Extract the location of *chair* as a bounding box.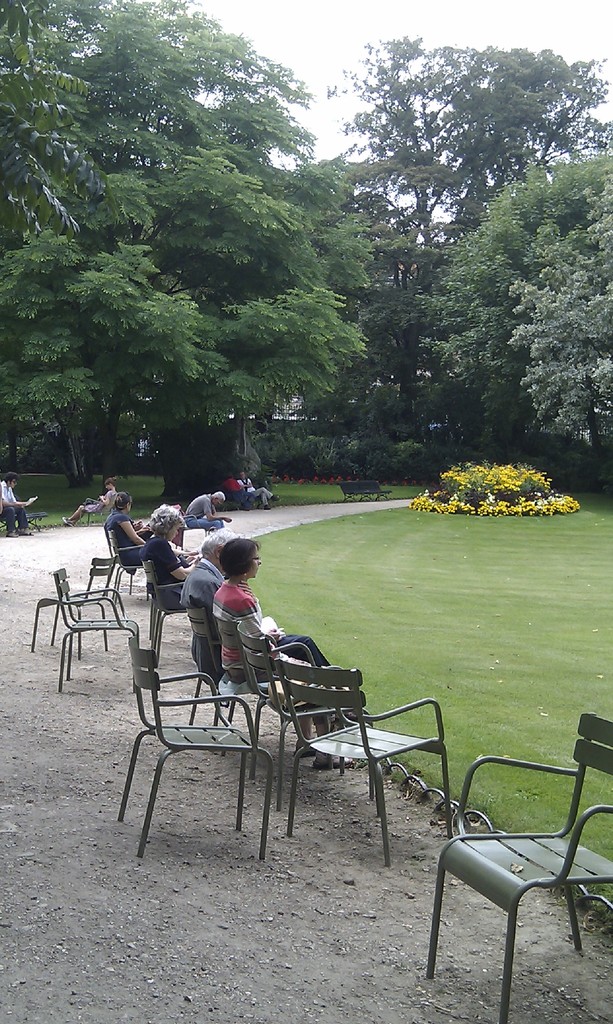
(x1=231, y1=618, x2=342, y2=800).
